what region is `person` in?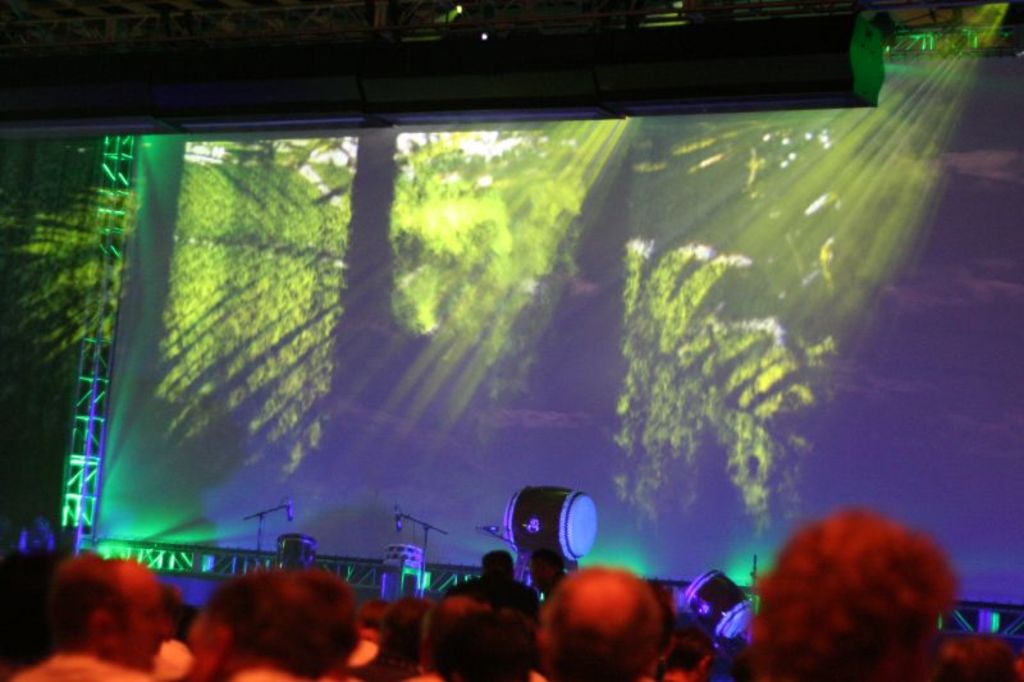
Rect(532, 550, 685, 681).
